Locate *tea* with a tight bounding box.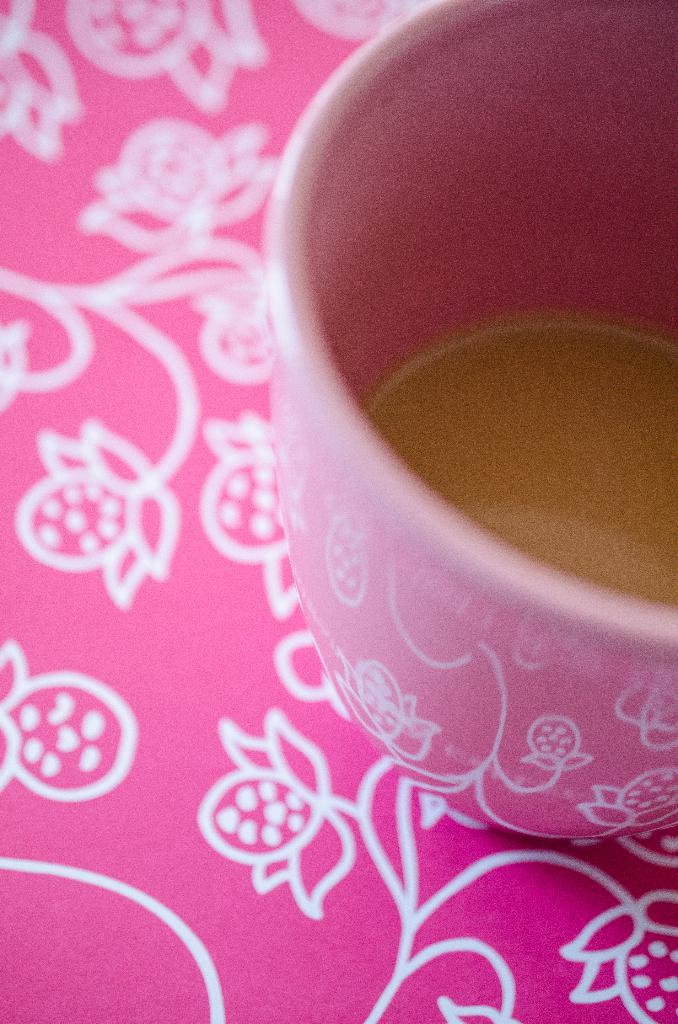
<region>366, 330, 677, 611</region>.
